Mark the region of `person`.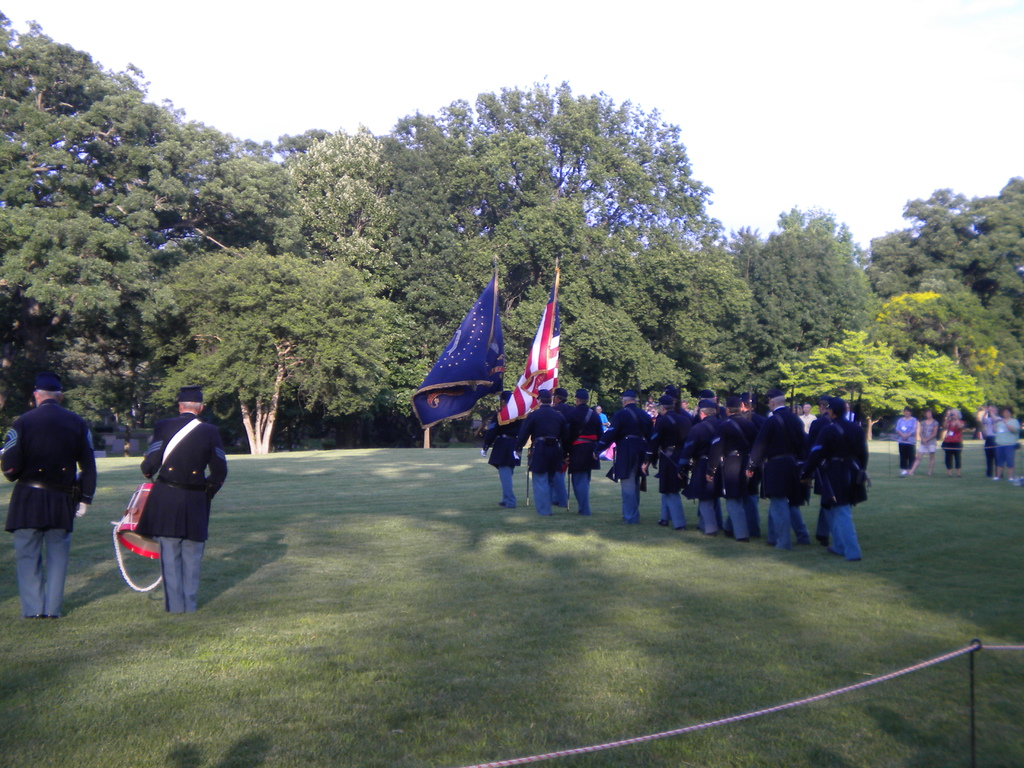
Region: (892,399,917,474).
